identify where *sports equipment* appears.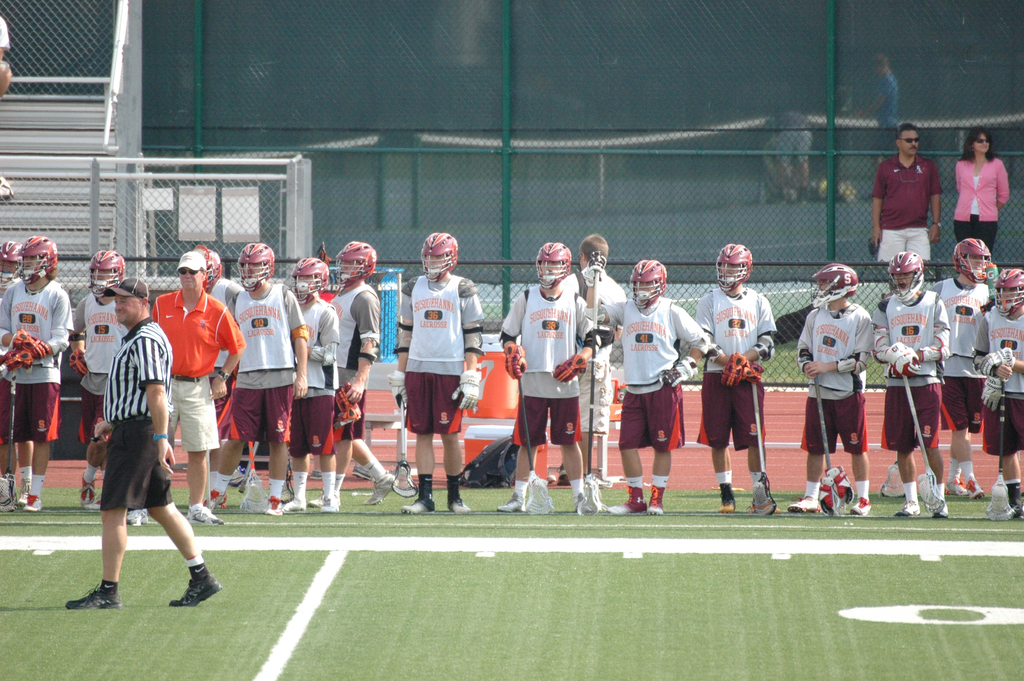
Appears at [17, 240, 56, 284].
